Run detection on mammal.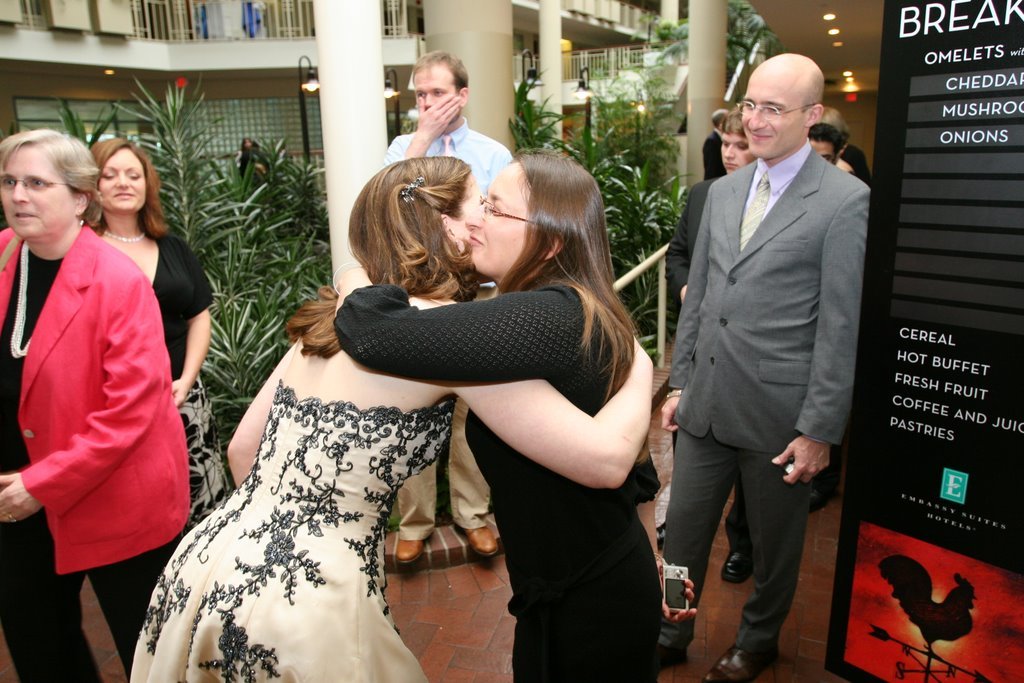
Result: {"x1": 0, "y1": 125, "x2": 192, "y2": 682}.
